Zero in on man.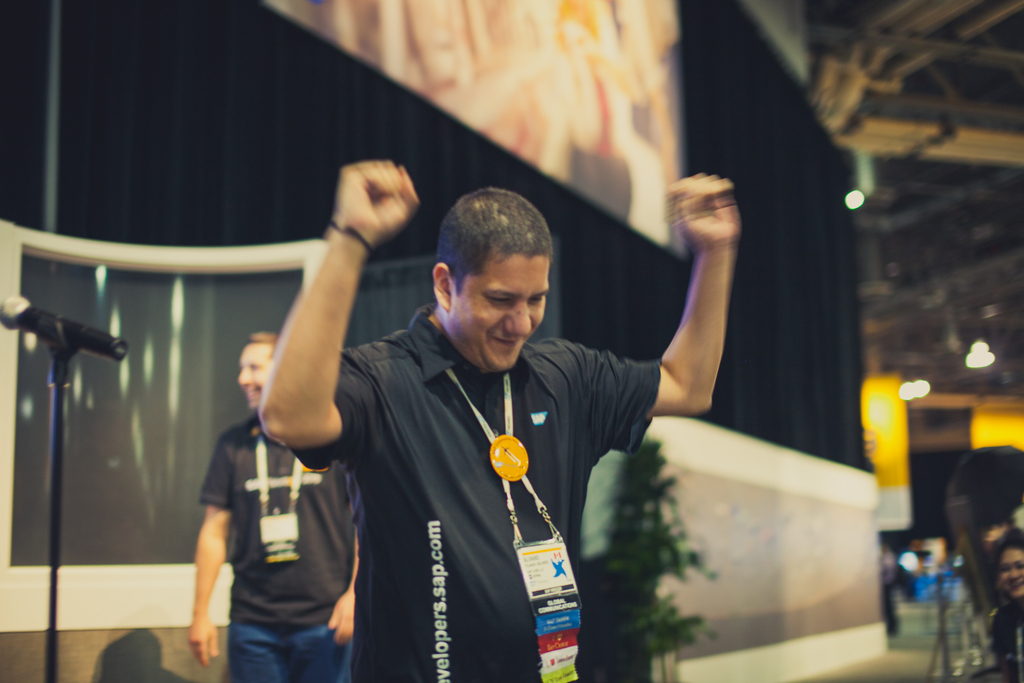
Zeroed in: [301, 177, 686, 673].
